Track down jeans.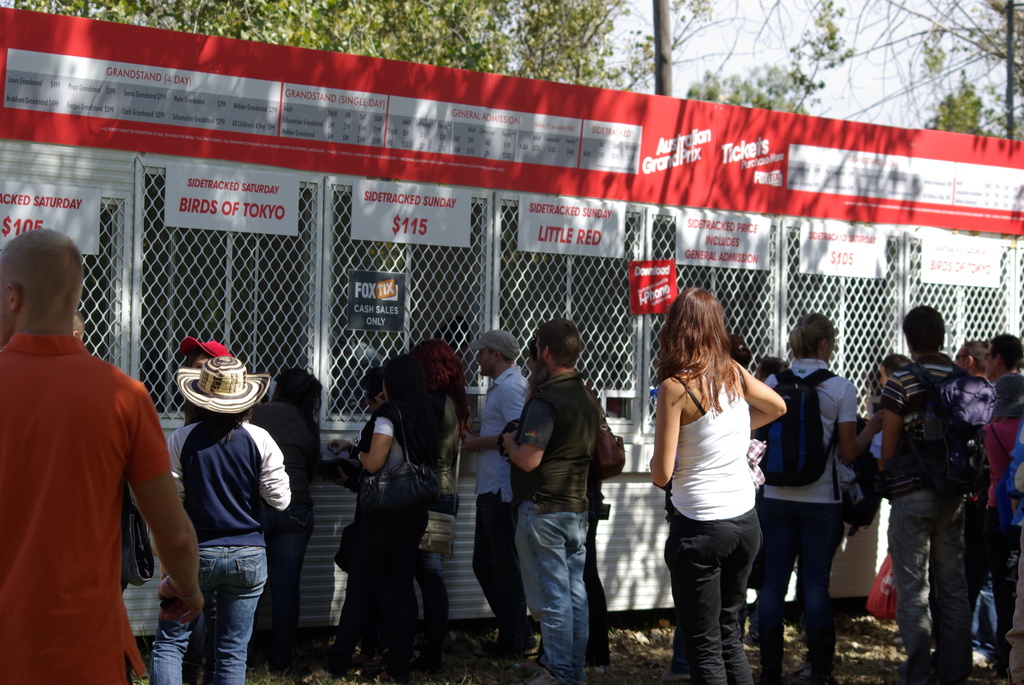
Tracked to x1=145 y1=547 x2=275 y2=684.
